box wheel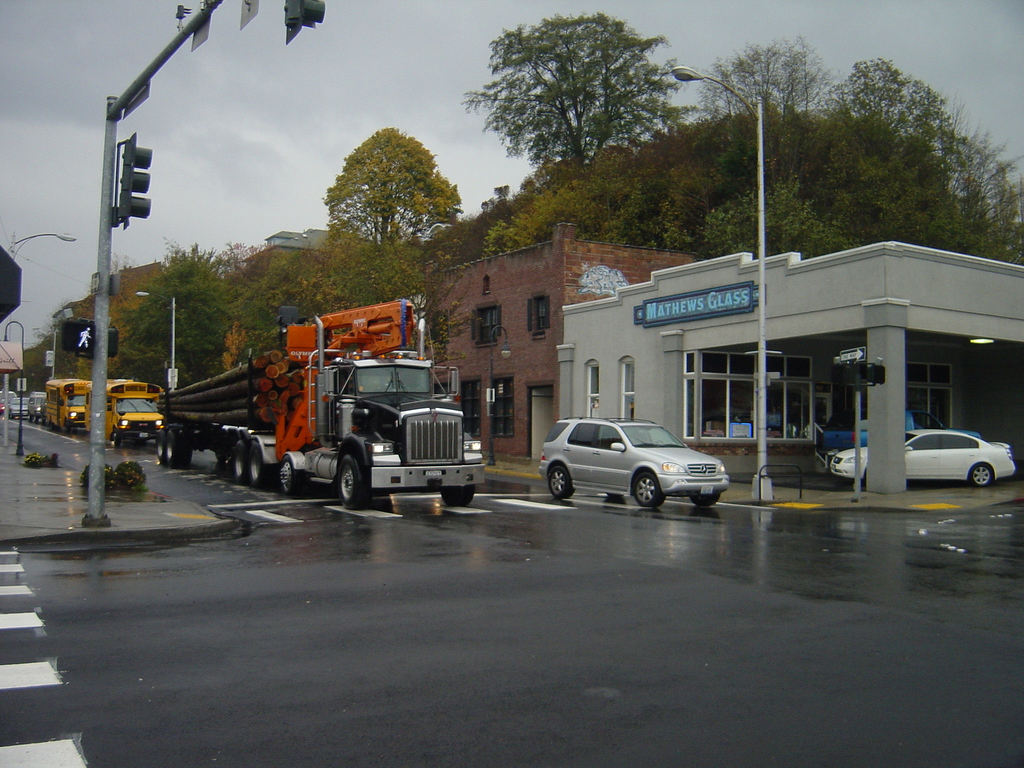
l=547, t=467, r=573, b=498
